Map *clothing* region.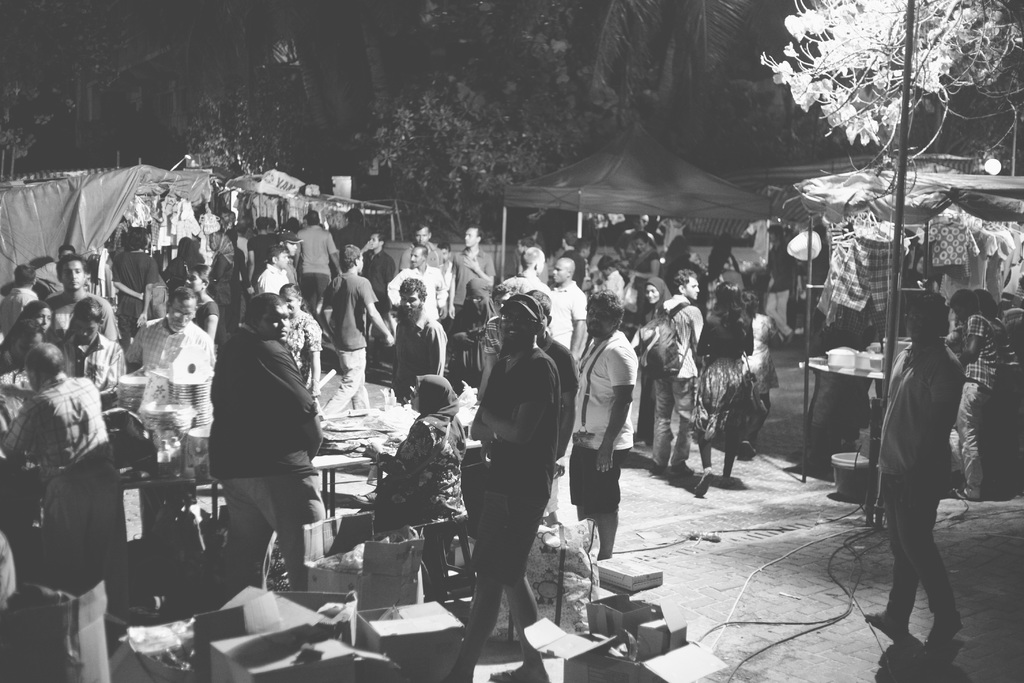
Mapped to x1=954, y1=304, x2=998, y2=493.
